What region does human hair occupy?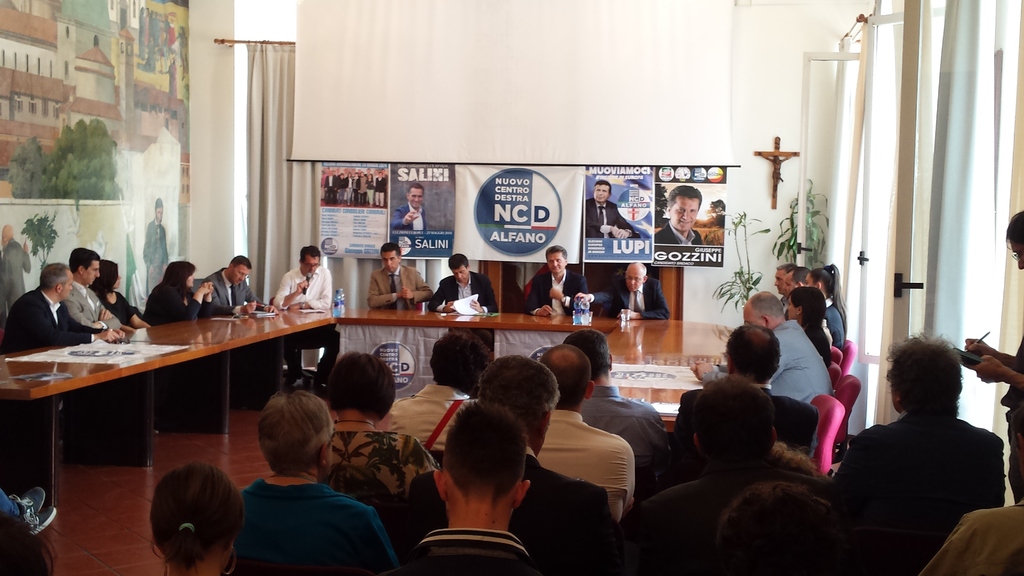
l=68, t=246, r=98, b=273.
